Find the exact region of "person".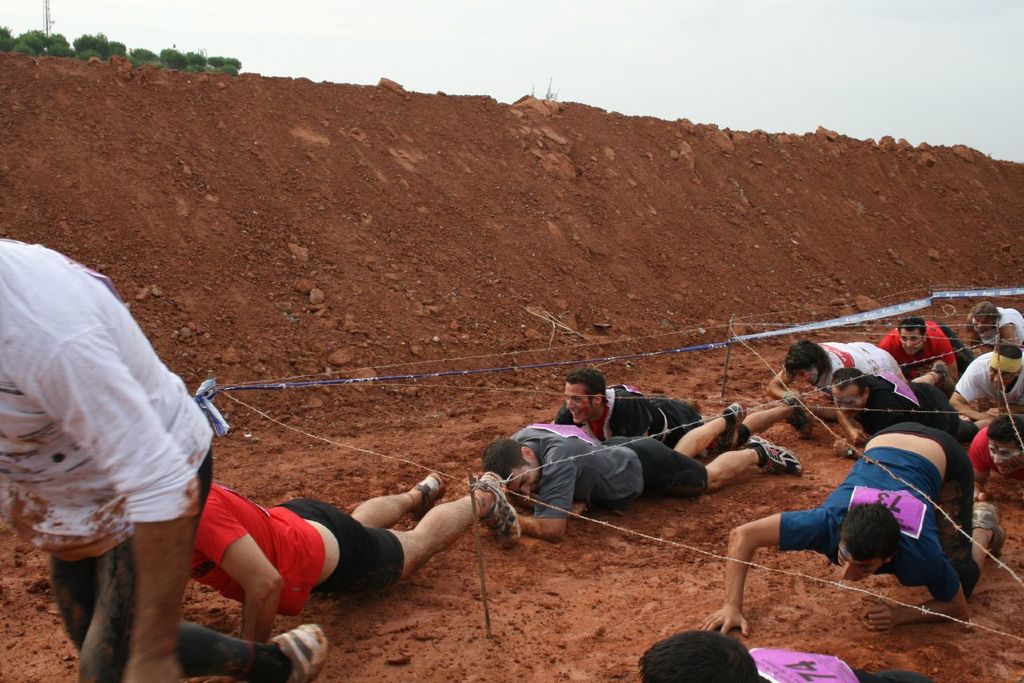
Exact region: Rect(948, 340, 1023, 423).
